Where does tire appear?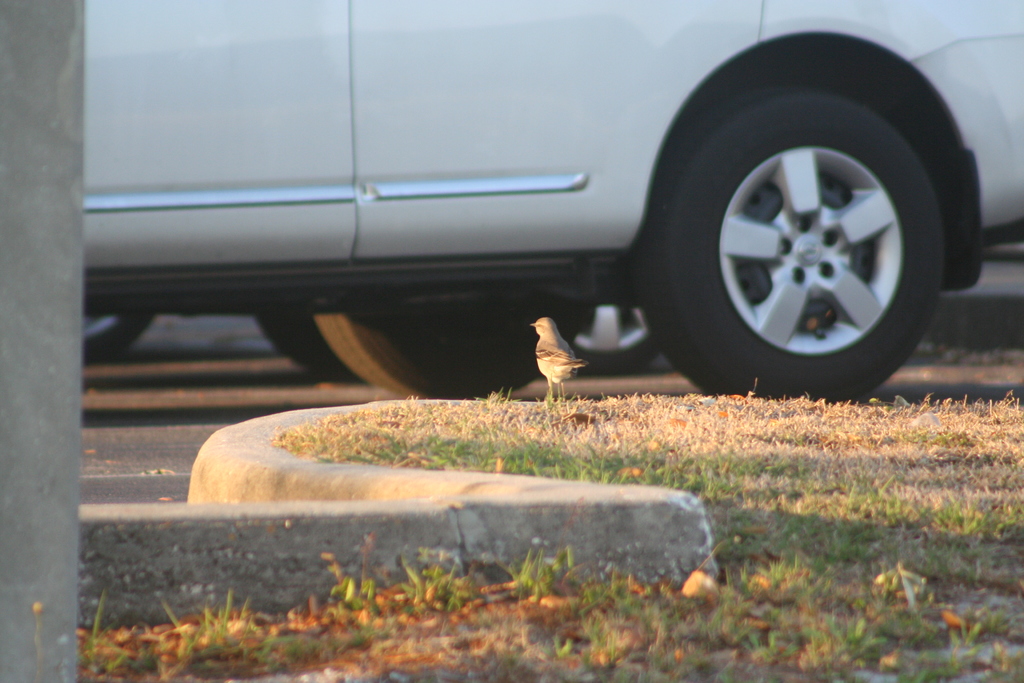
Appears at locate(632, 82, 945, 403).
